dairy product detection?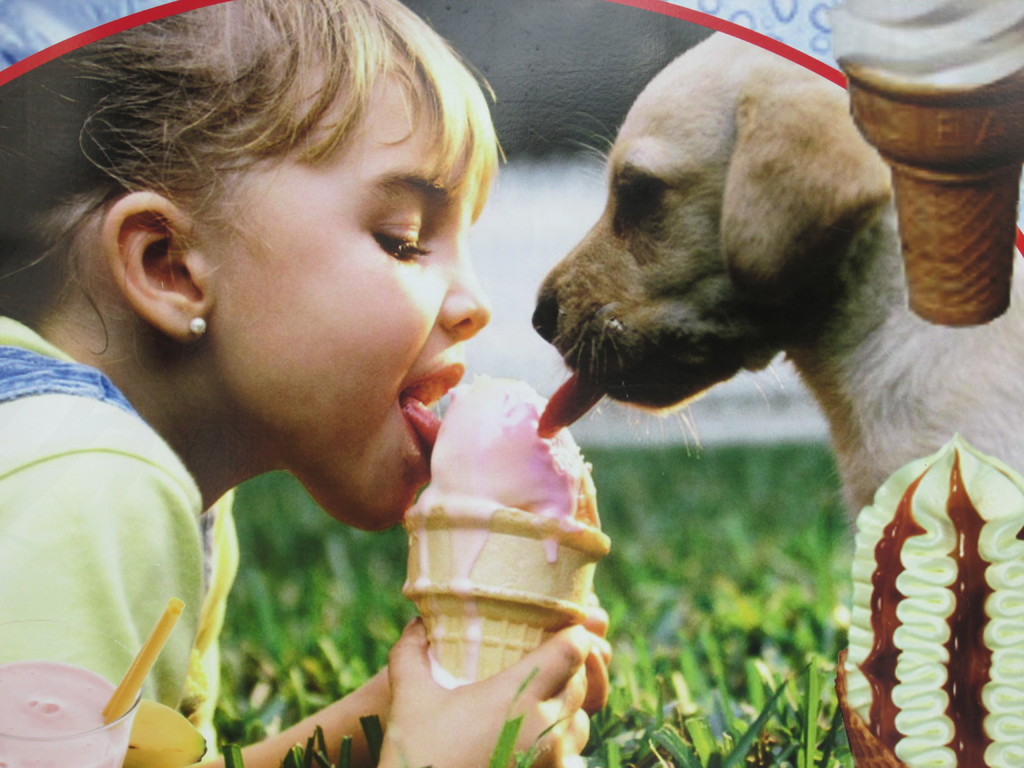
box(404, 355, 600, 639)
